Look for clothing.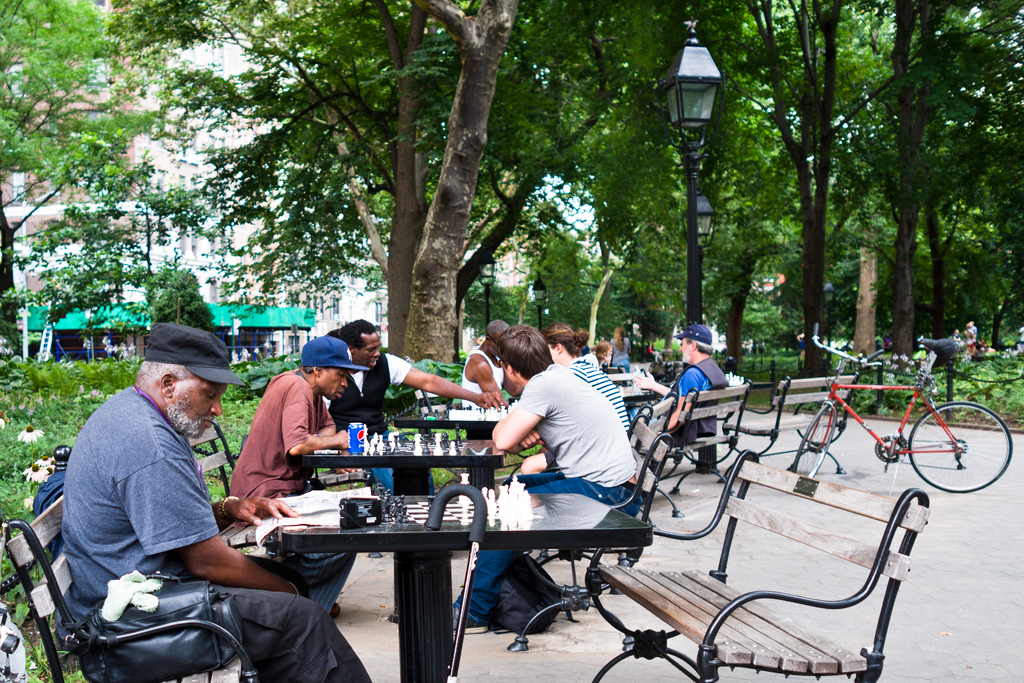
Found: Rect(639, 354, 731, 472).
